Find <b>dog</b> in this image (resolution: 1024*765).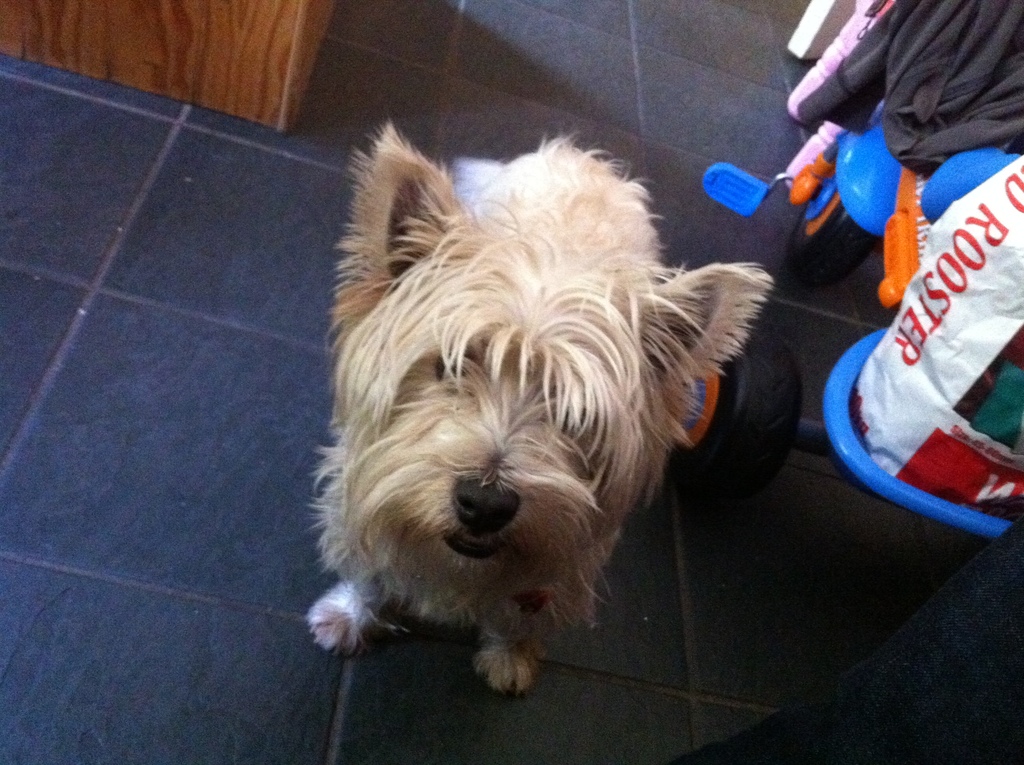
region(298, 112, 783, 702).
